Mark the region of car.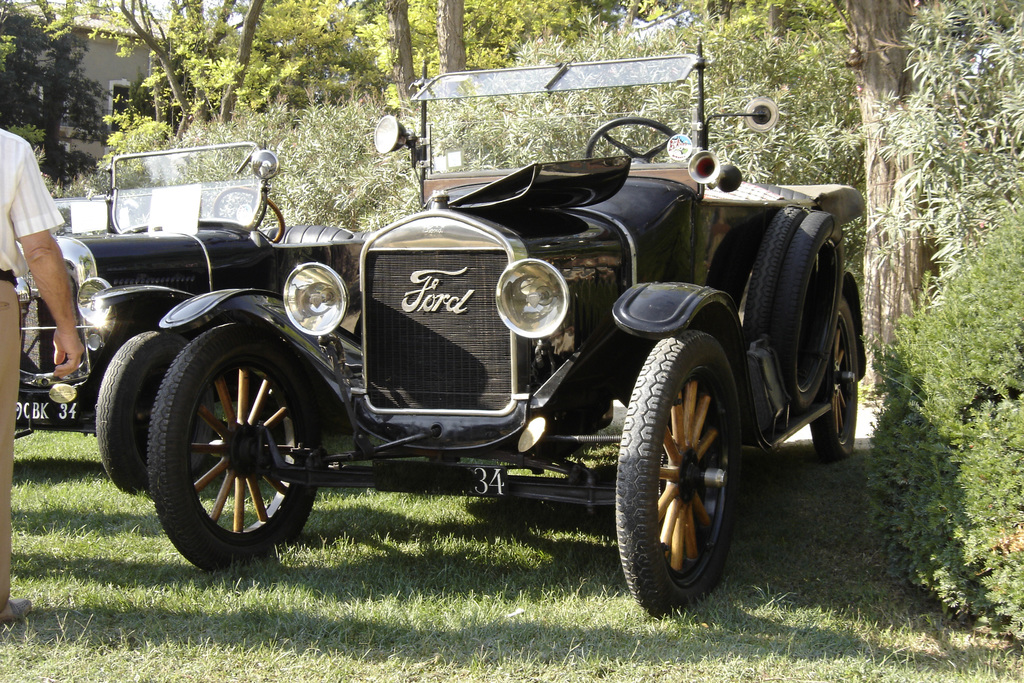
Region: (left=145, top=37, right=868, bottom=621).
